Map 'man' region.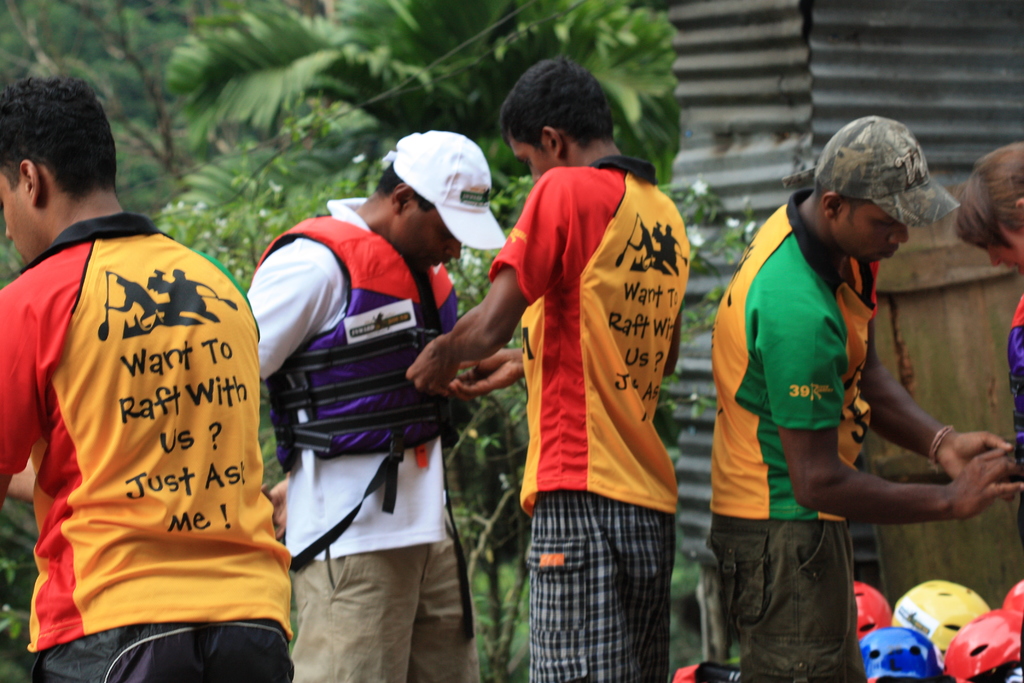
Mapped to [x1=8, y1=96, x2=284, y2=682].
